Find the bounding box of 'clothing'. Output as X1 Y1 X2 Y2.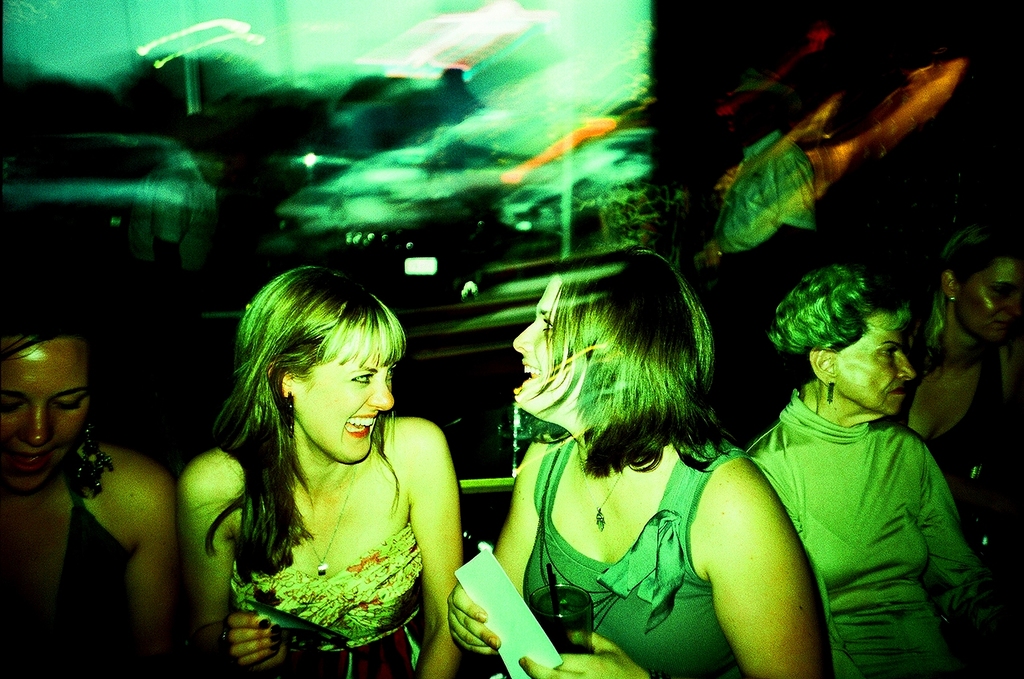
736 385 974 678.
